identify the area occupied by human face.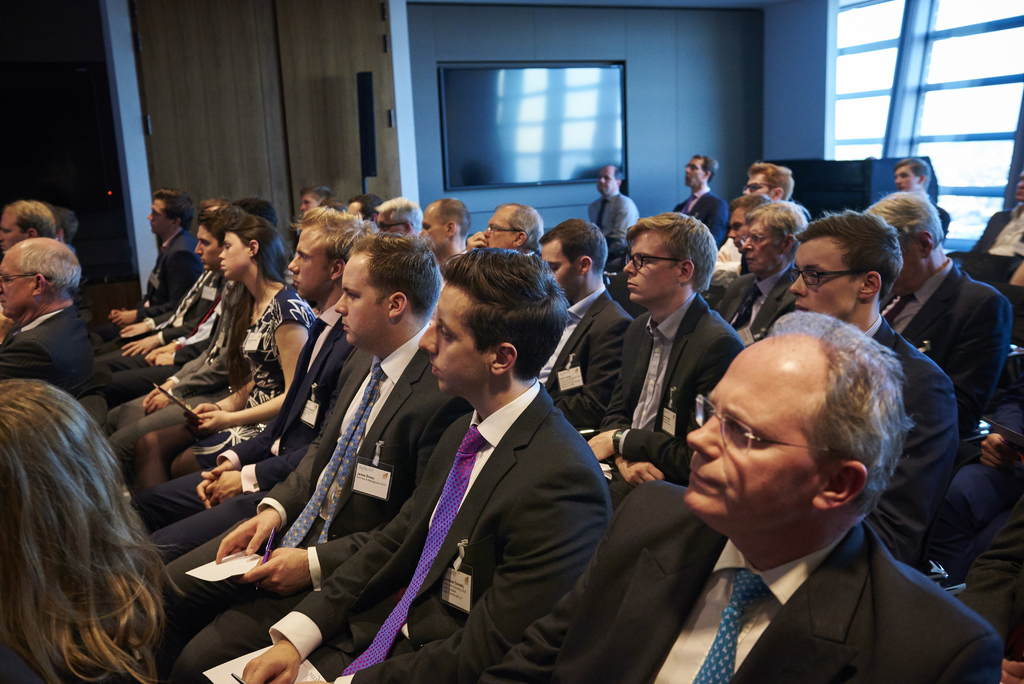
Area: bbox(486, 211, 513, 247).
